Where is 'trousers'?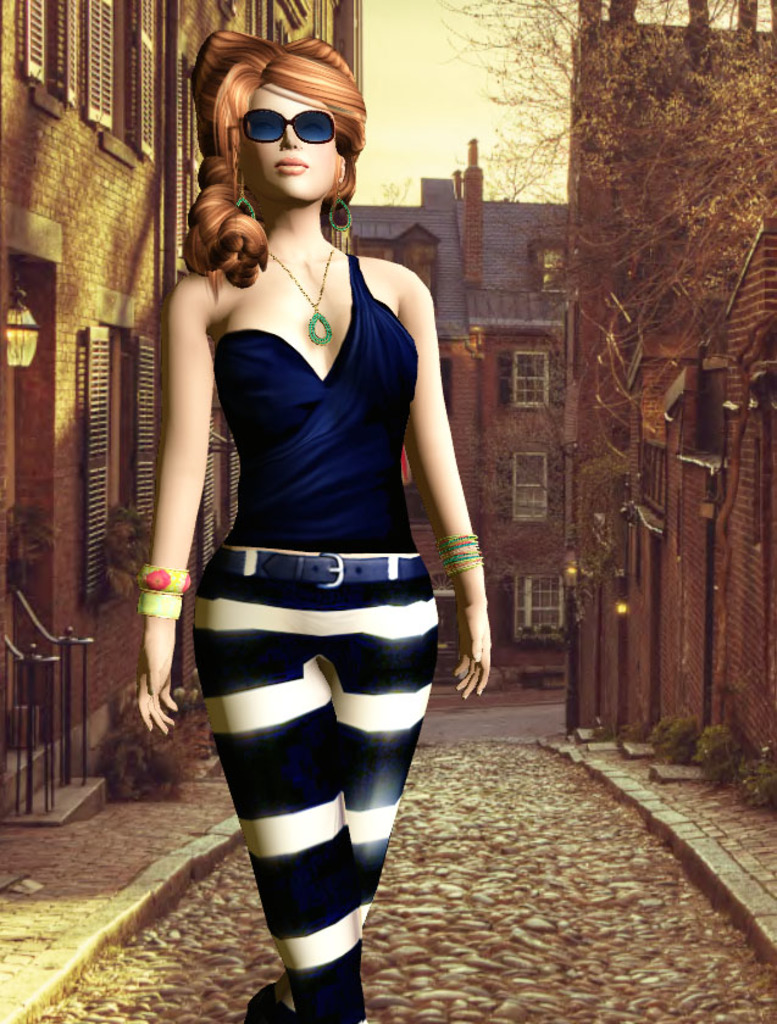
bbox=(179, 547, 454, 965).
